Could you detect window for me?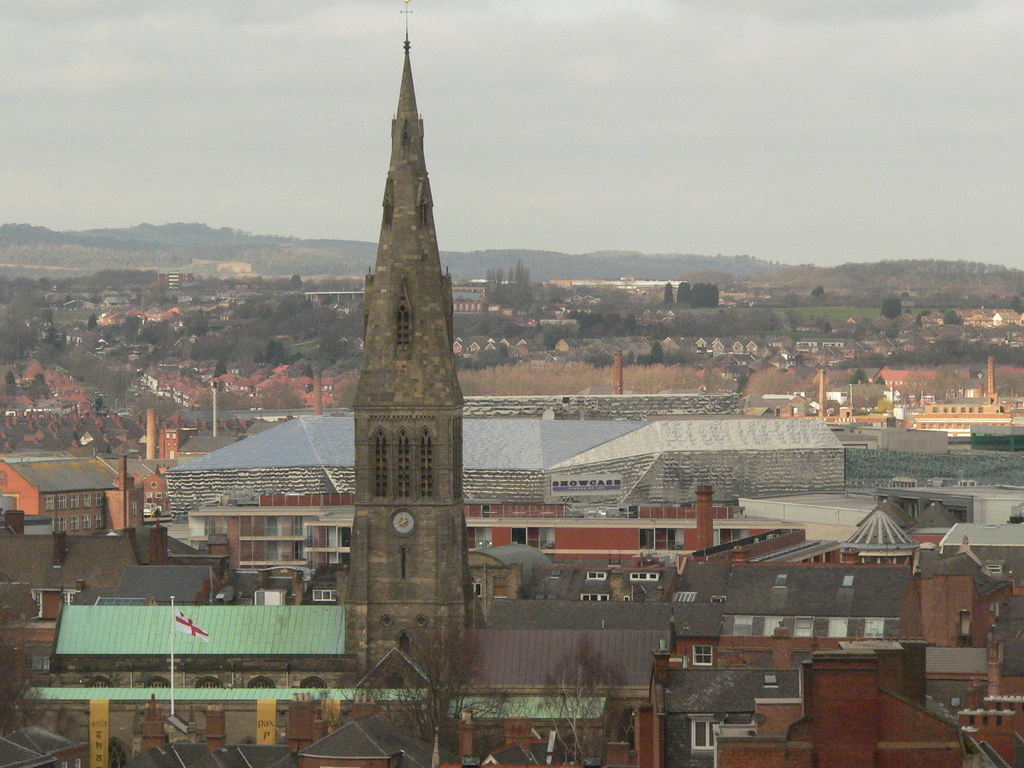
Detection result: bbox=[932, 406, 941, 416].
